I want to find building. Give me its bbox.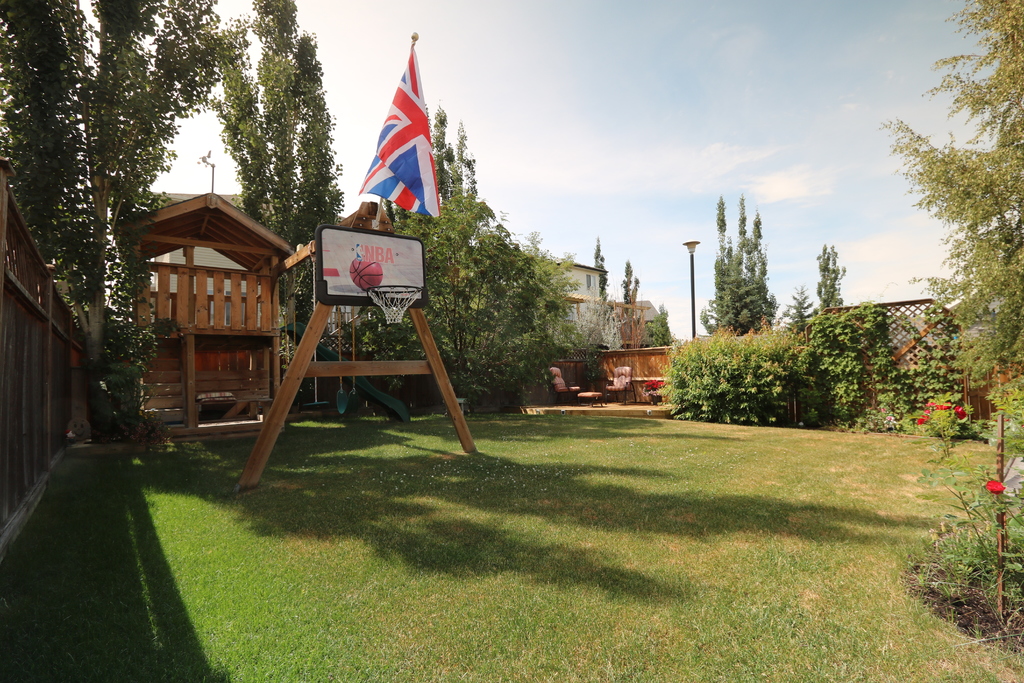
bbox=(551, 257, 609, 338).
